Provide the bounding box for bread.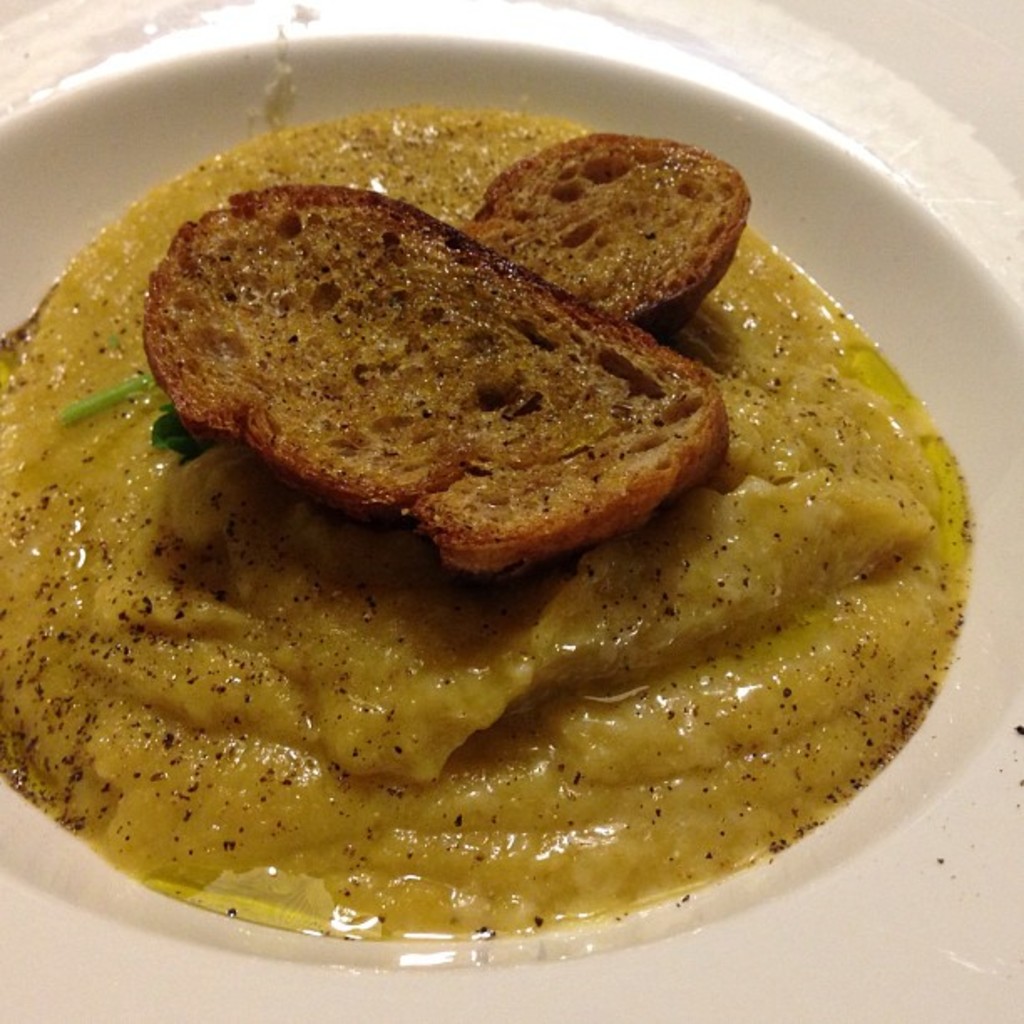
region(462, 134, 745, 315).
